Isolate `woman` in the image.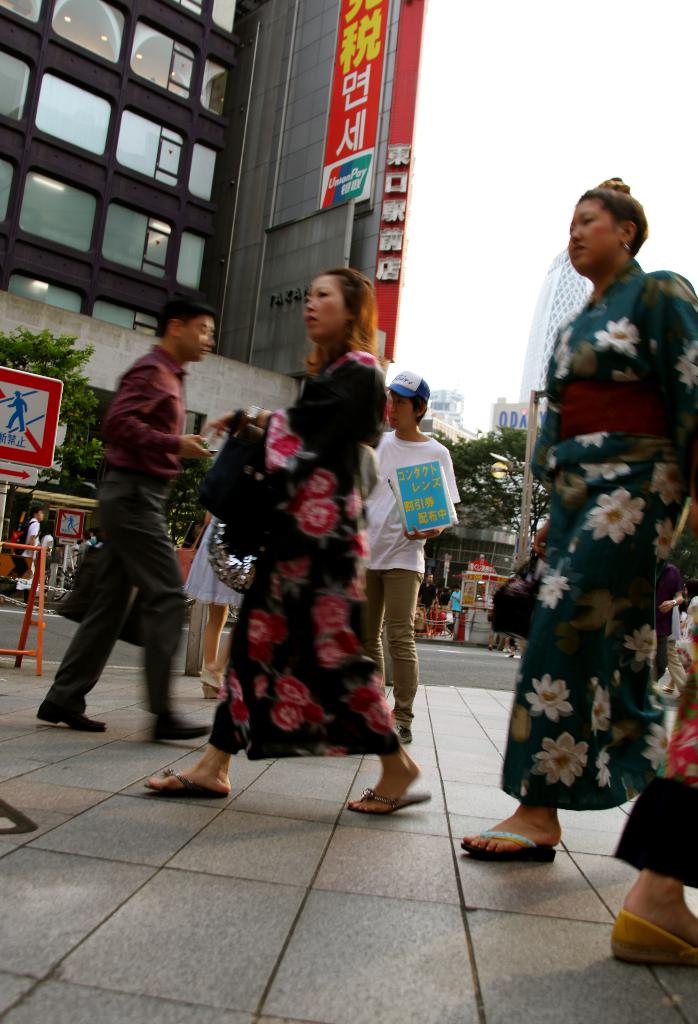
Isolated region: {"x1": 451, "y1": 176, "x2": 697, "y2": 851}.
